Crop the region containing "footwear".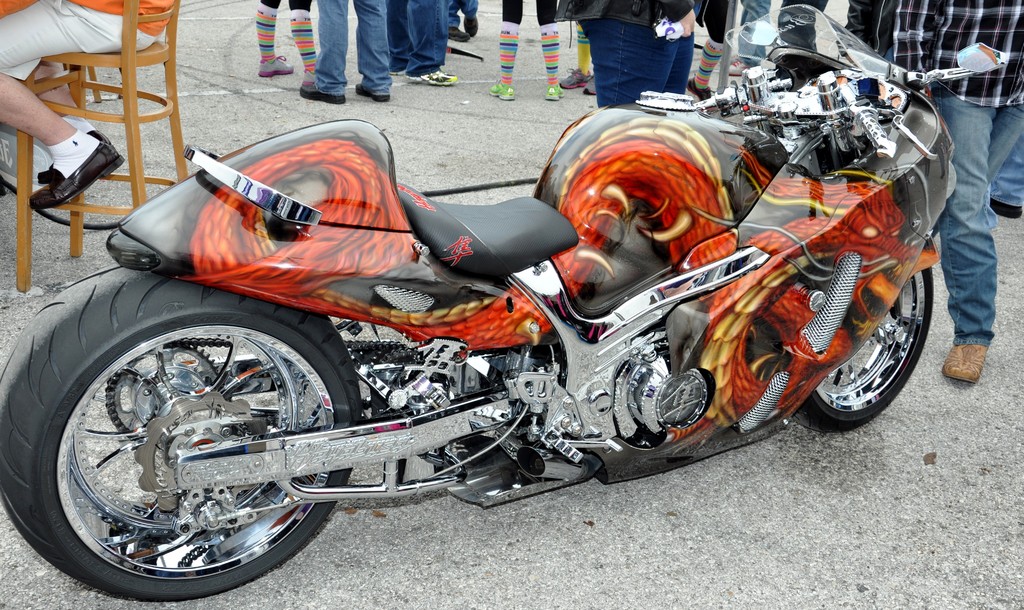
Crop region: <region>298, 69, 316, 87</region>.
